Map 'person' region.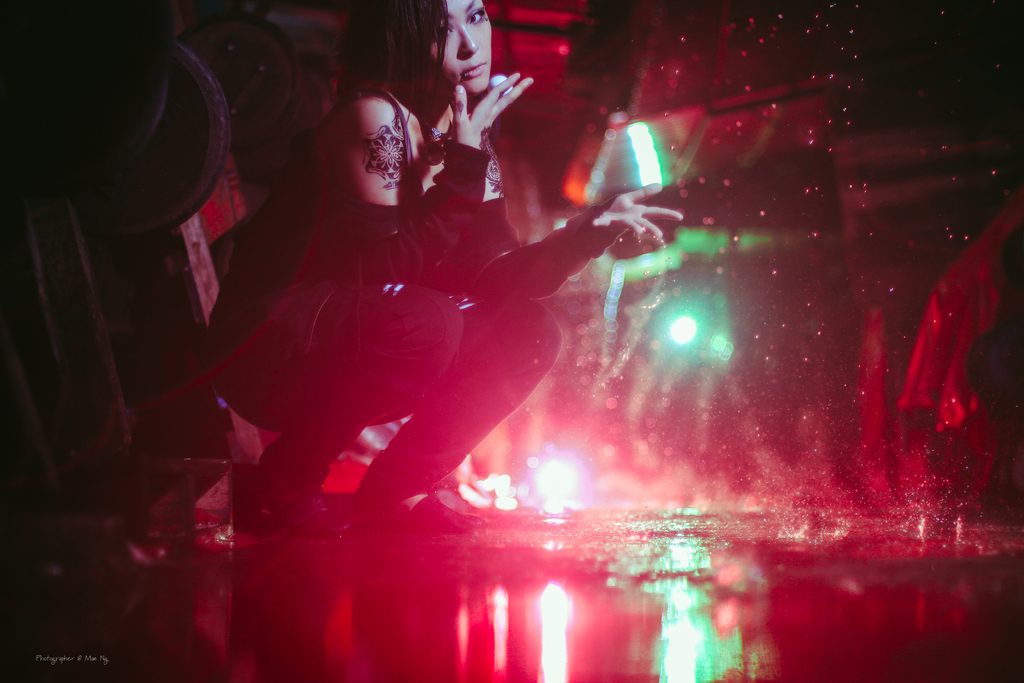
Mapped to box=[208, 31, 712, 569].
